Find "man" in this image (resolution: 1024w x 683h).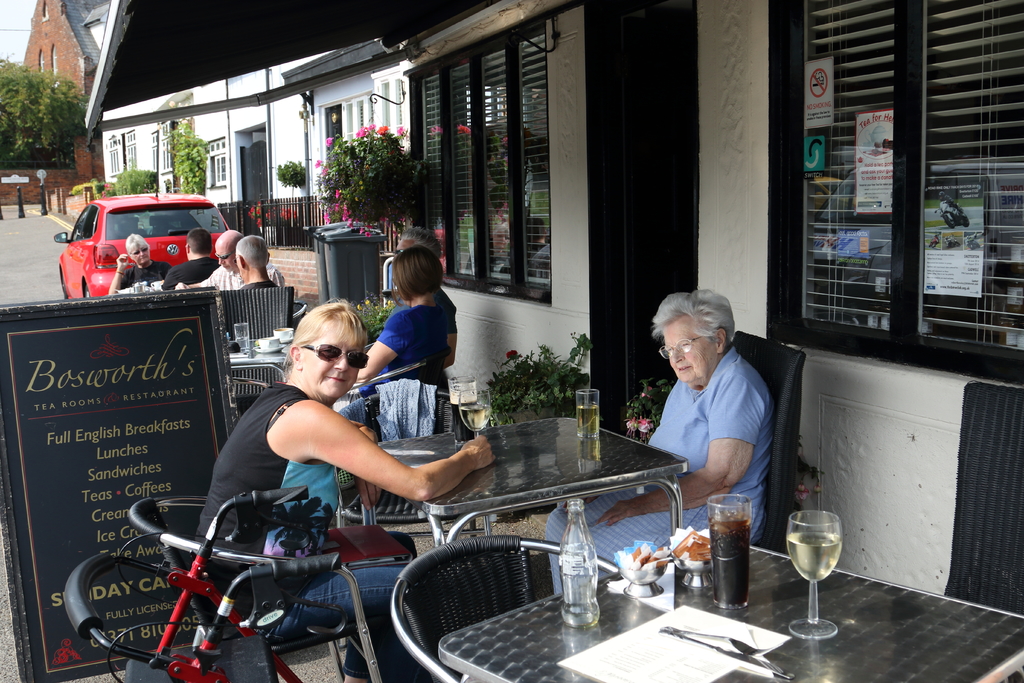
x1=219 y1=236 x2=297 y2=327.
